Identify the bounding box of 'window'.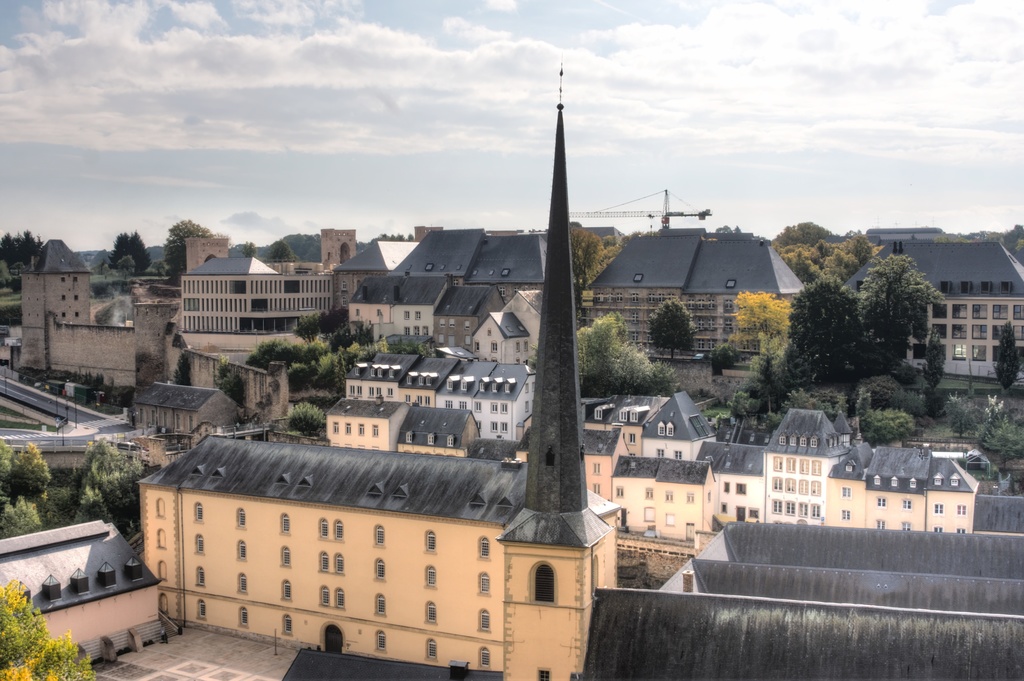
[x1=934, y1=500, x2=947, y2=516].
